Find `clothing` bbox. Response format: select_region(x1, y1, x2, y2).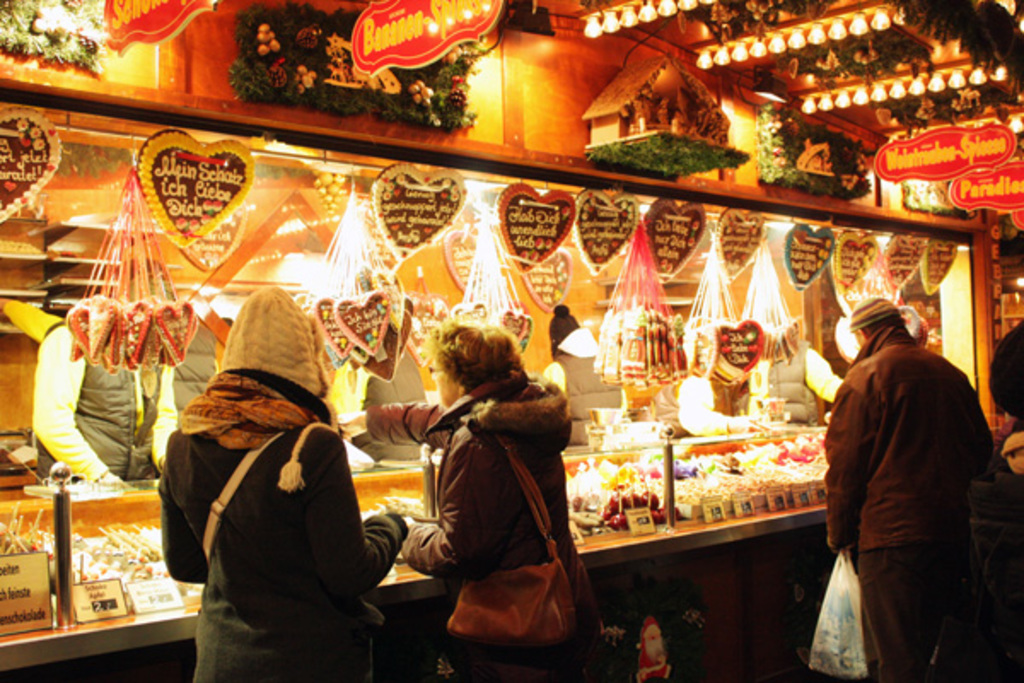
select_region(41, 301, 172, 473).
